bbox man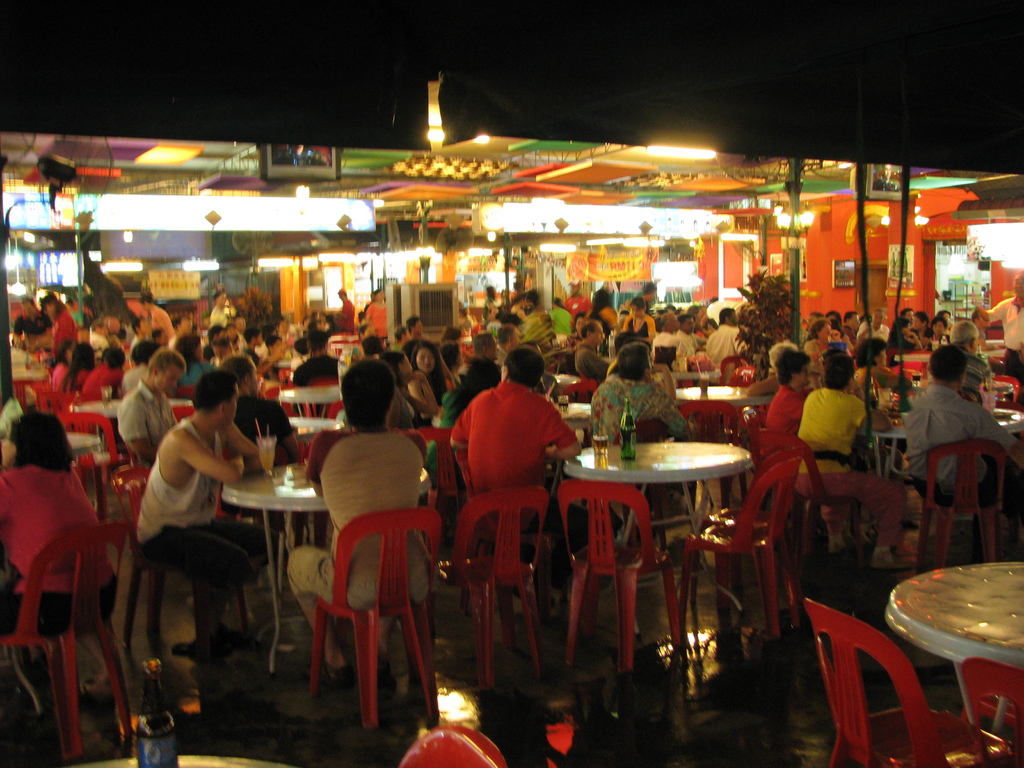
detection(593, 269, 629, 312)
